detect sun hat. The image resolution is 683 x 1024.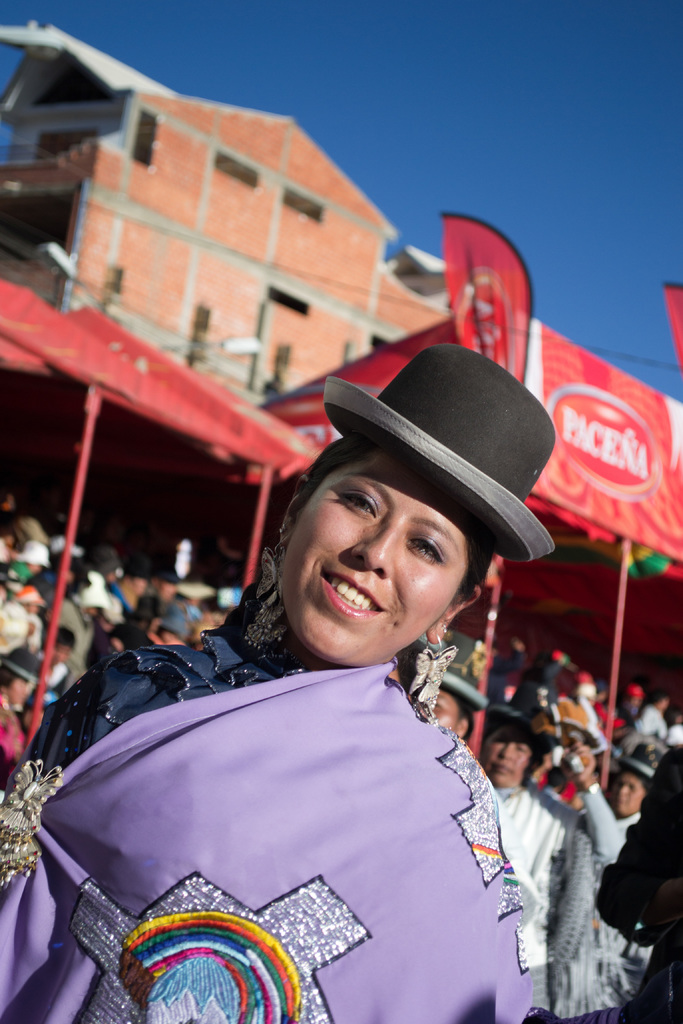
[489,669,559,753].
